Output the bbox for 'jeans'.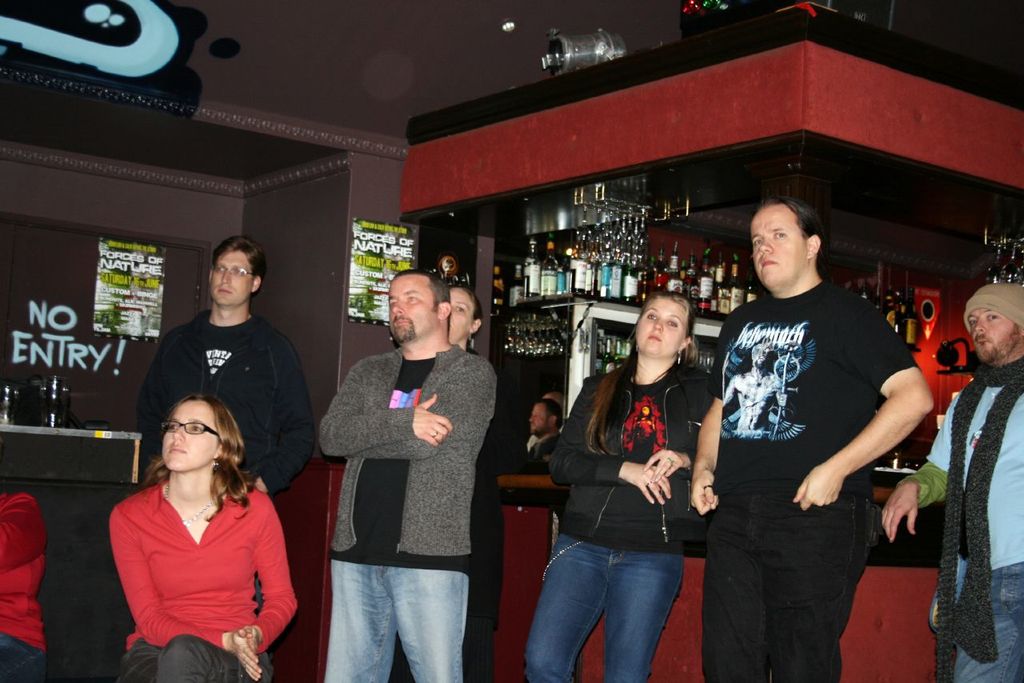
box(522, 523, 712, 677).
